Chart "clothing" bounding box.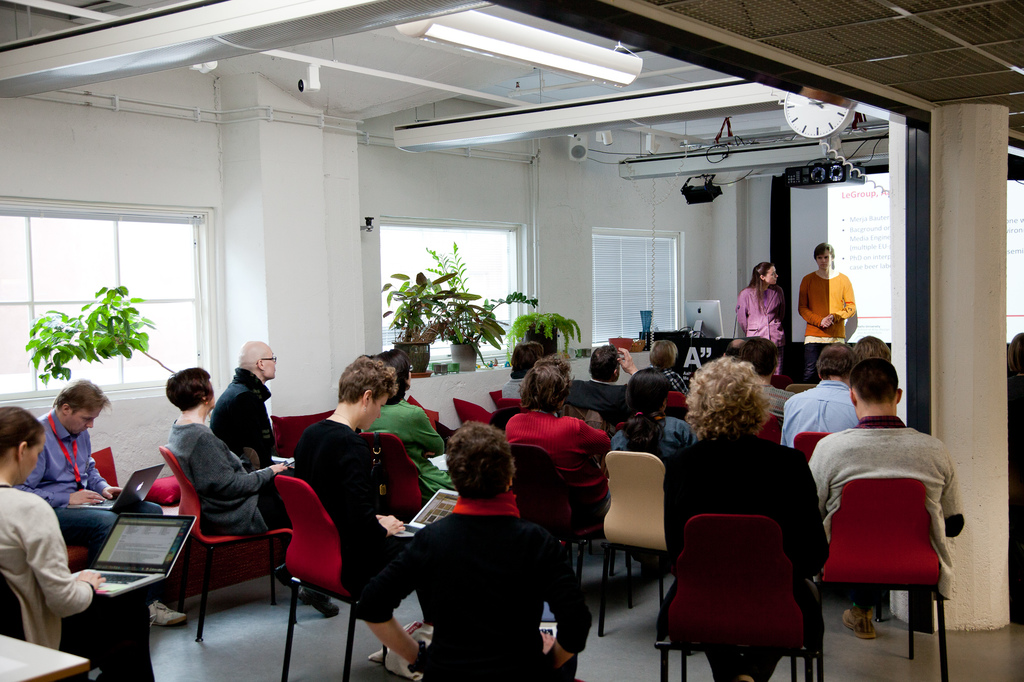
Charted: box=[571, 377, 632, 417].
